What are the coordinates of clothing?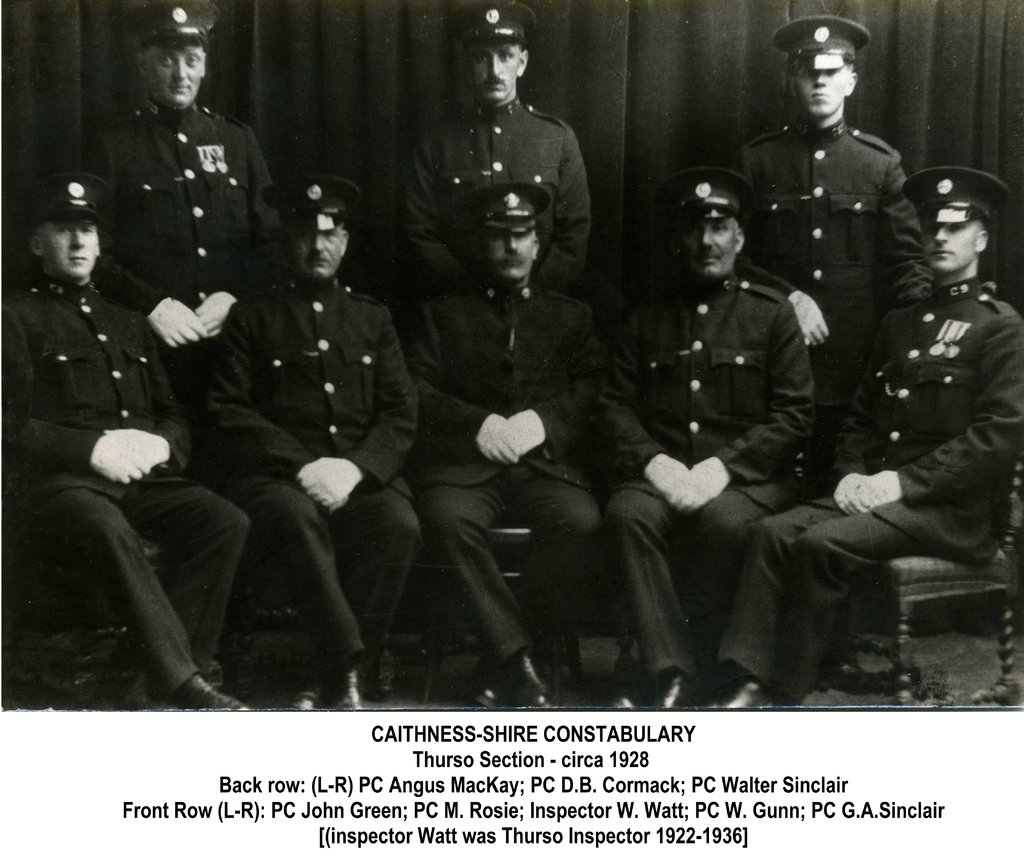
724, 115, 927, 456.
